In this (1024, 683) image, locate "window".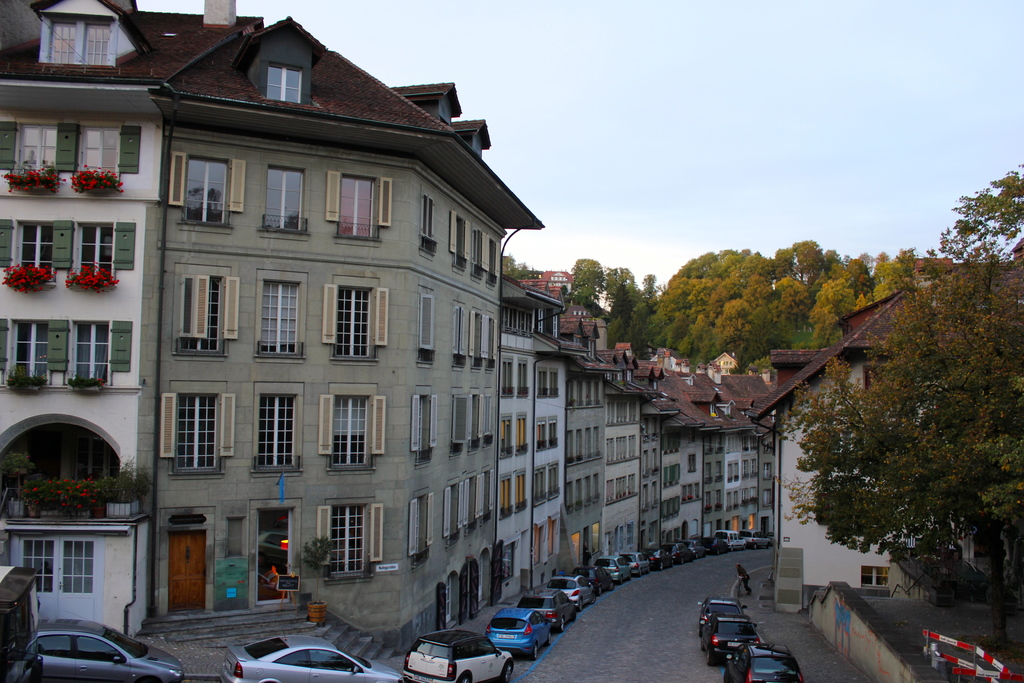
Bounding box: [13,117,60,177].
